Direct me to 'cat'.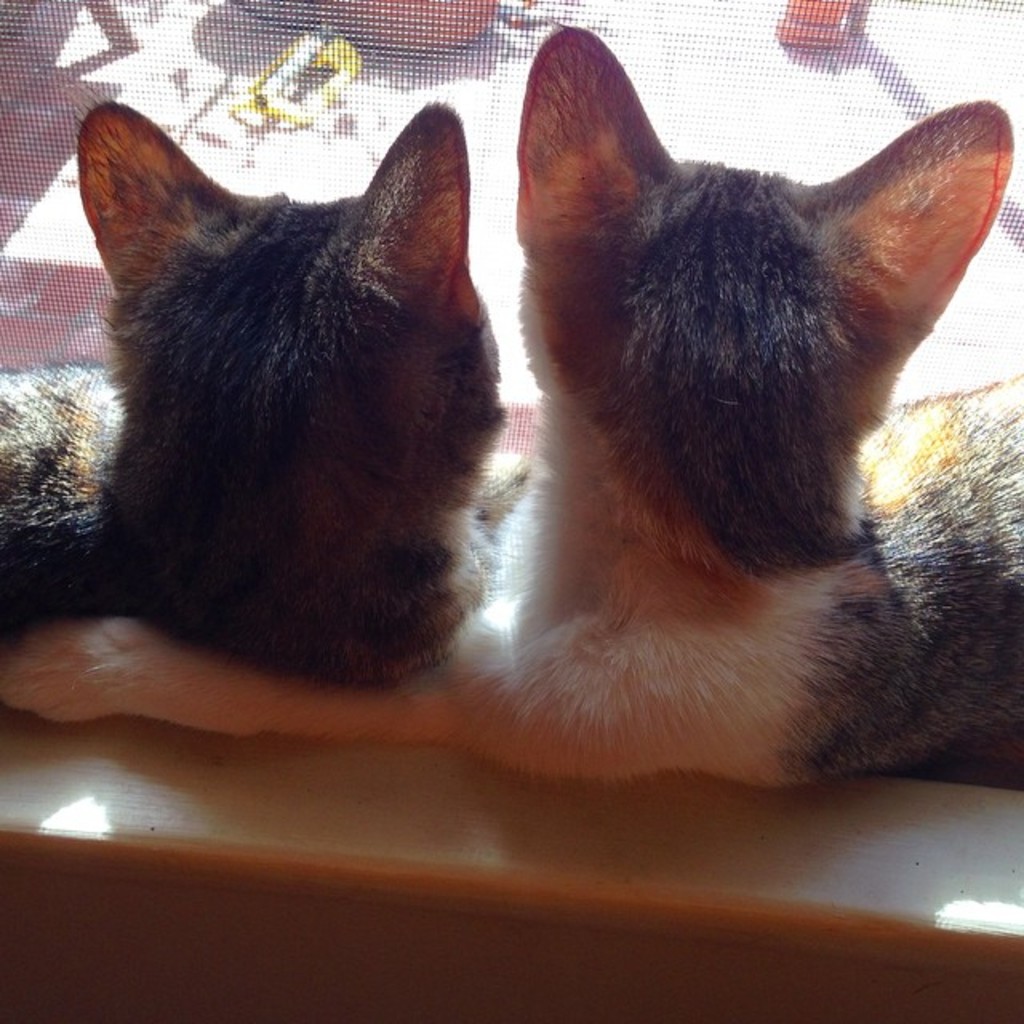
Direction: [0,91,517,704].
